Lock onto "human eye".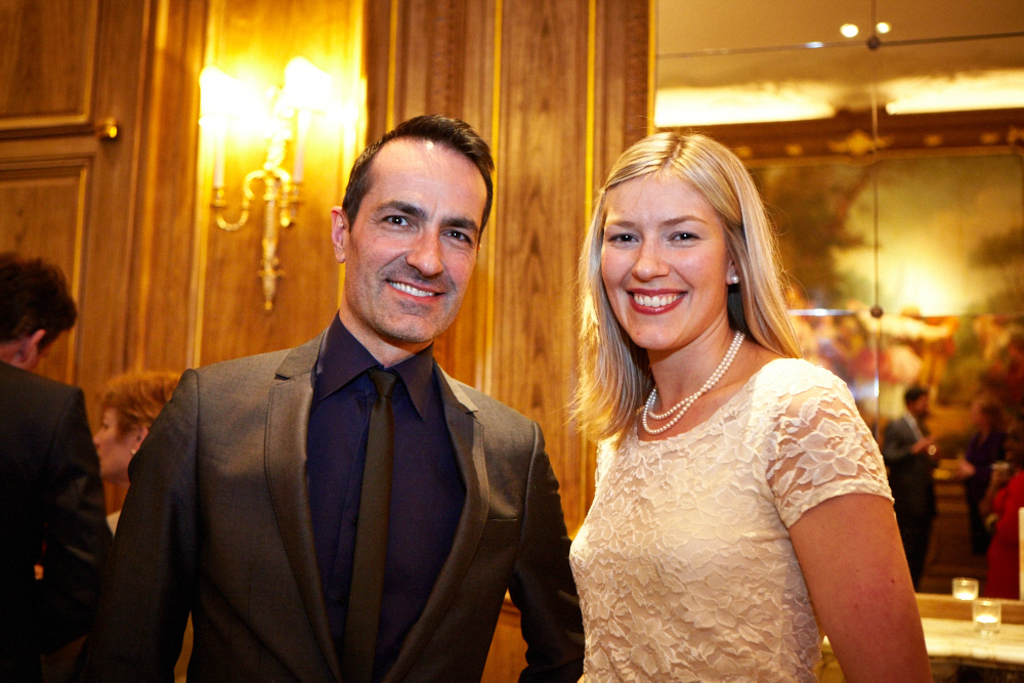
Locked: 442,224,475,245.
